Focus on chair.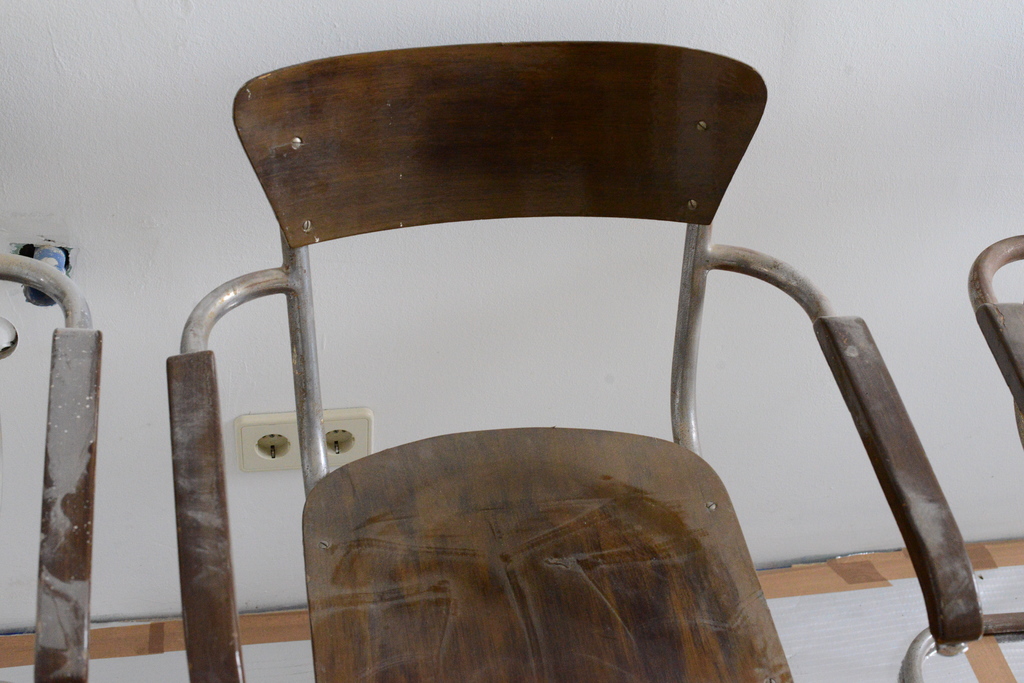
Focused at bbox=(153, 32, 1001, 642).
